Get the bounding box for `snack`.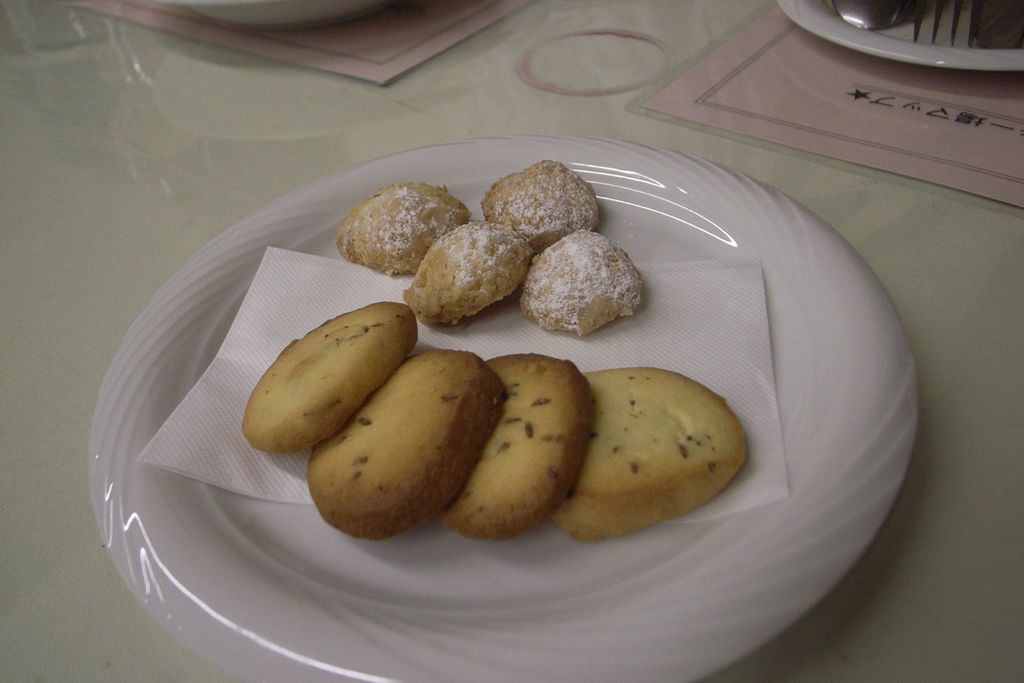
pyautogui.locateOnScreen(243, 299, 419, 445).
